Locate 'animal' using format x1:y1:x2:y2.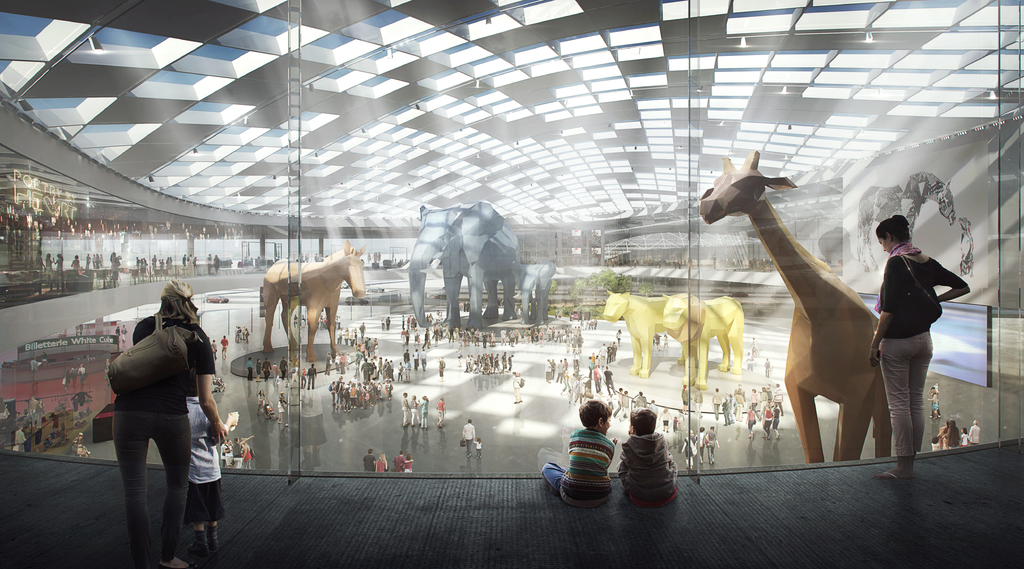
401:203:519:332.
